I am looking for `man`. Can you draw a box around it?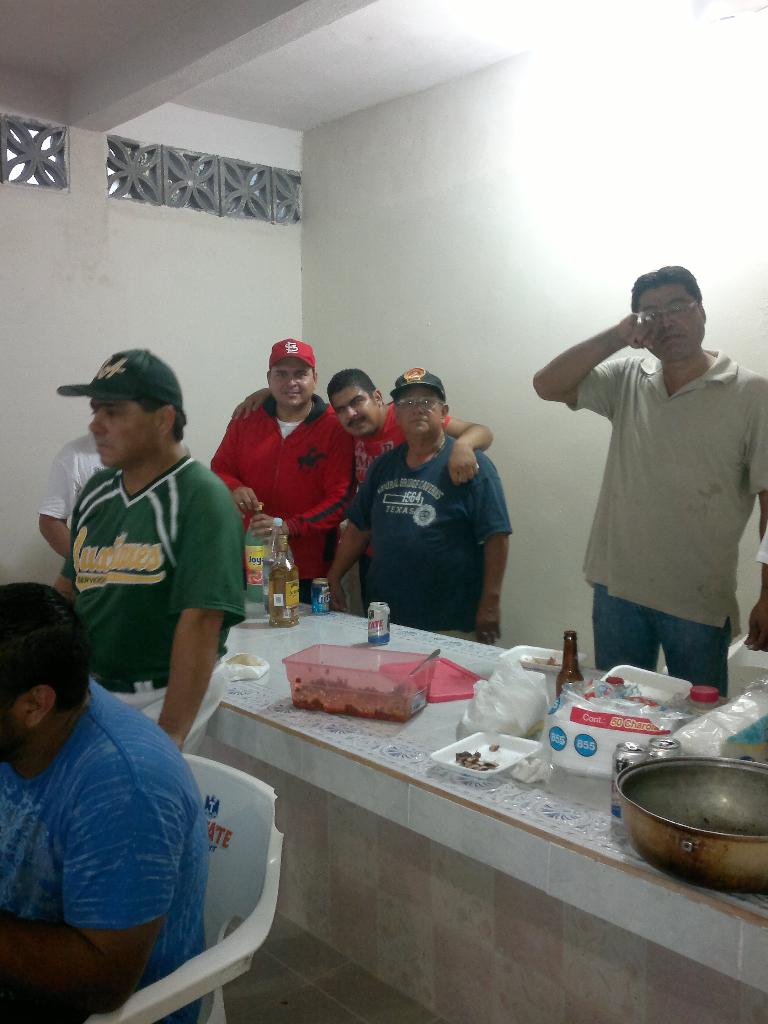
Sure, the bounding box is crop(317, 364, 511, 643).
